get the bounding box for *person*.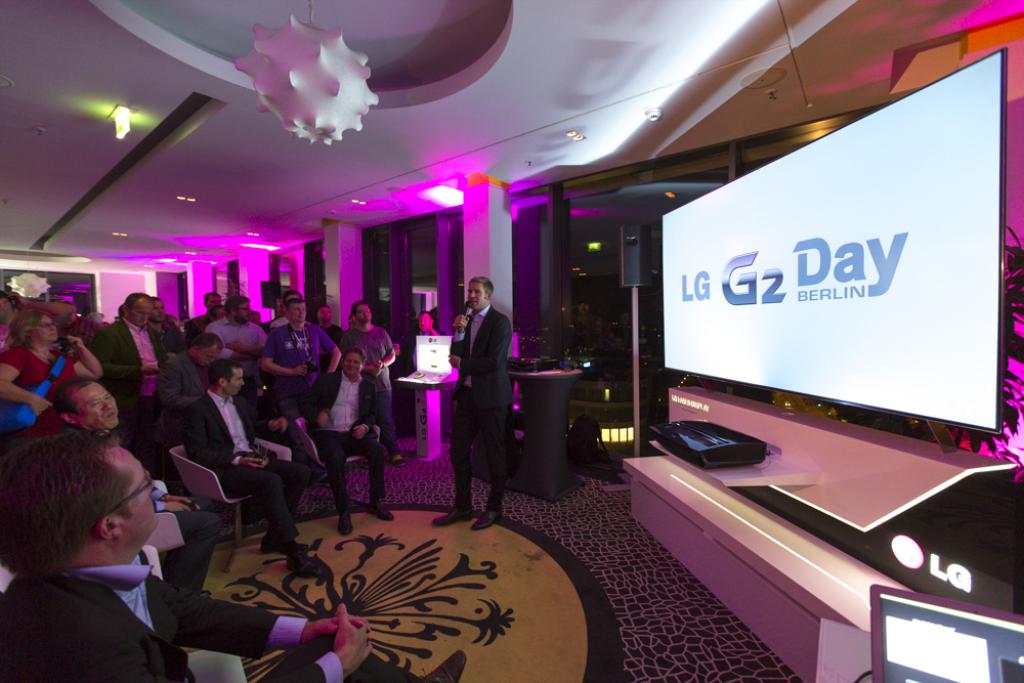
(left=195, top=292, right=261, bottom=369).
